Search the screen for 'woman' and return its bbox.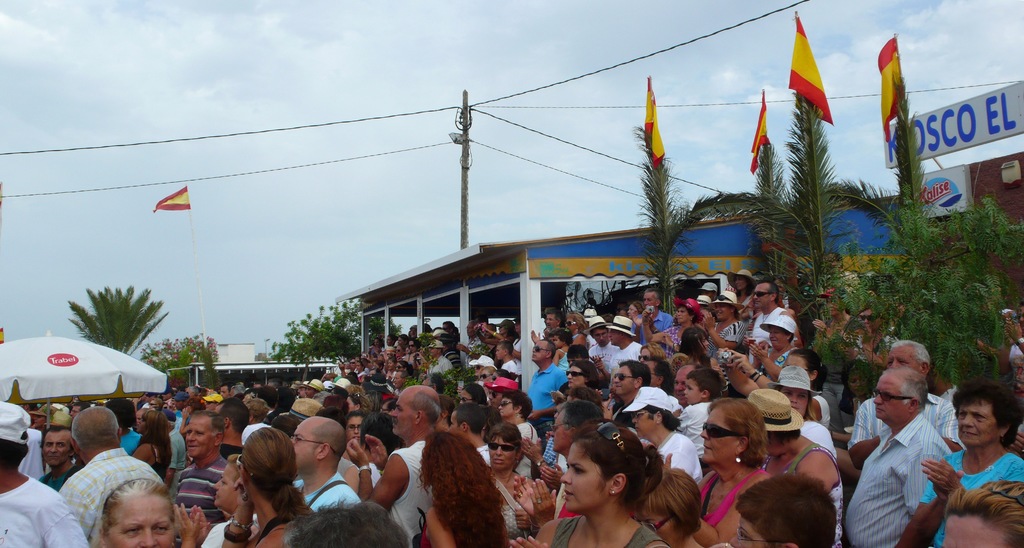
Found: (x1=899, y1=378, x2=1023, y2=547).
